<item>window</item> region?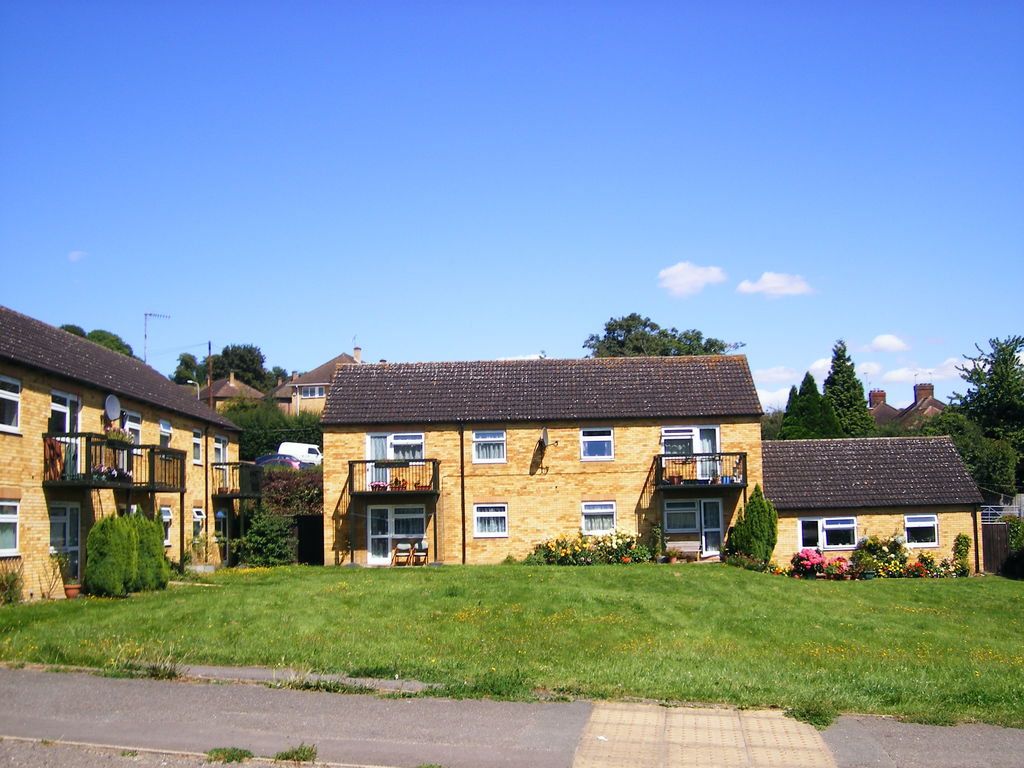
<region>128, 415, 147, 458</region>
